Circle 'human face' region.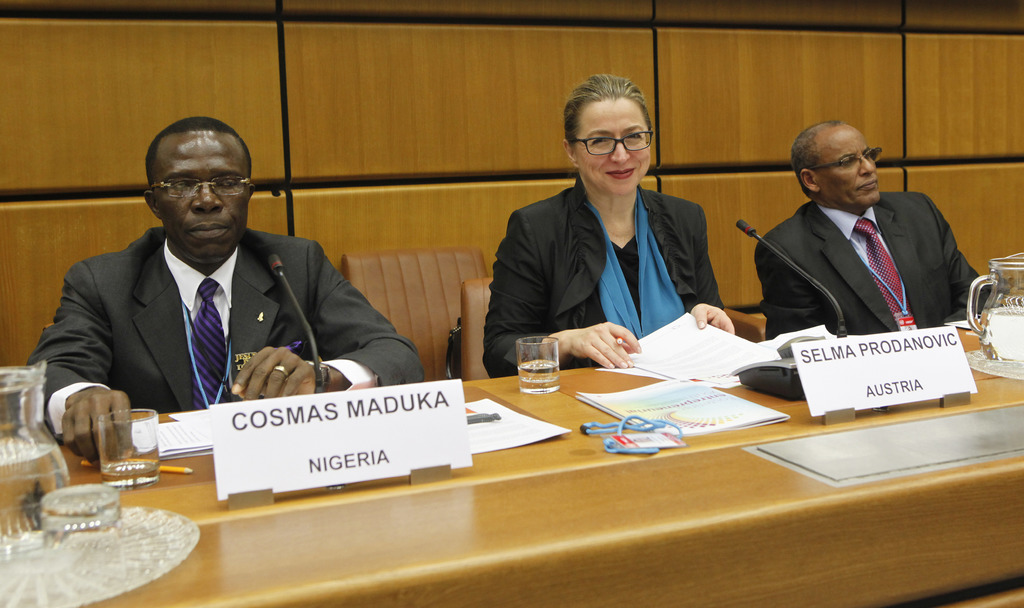
Region: Rect(575, 99, 648, 196).
